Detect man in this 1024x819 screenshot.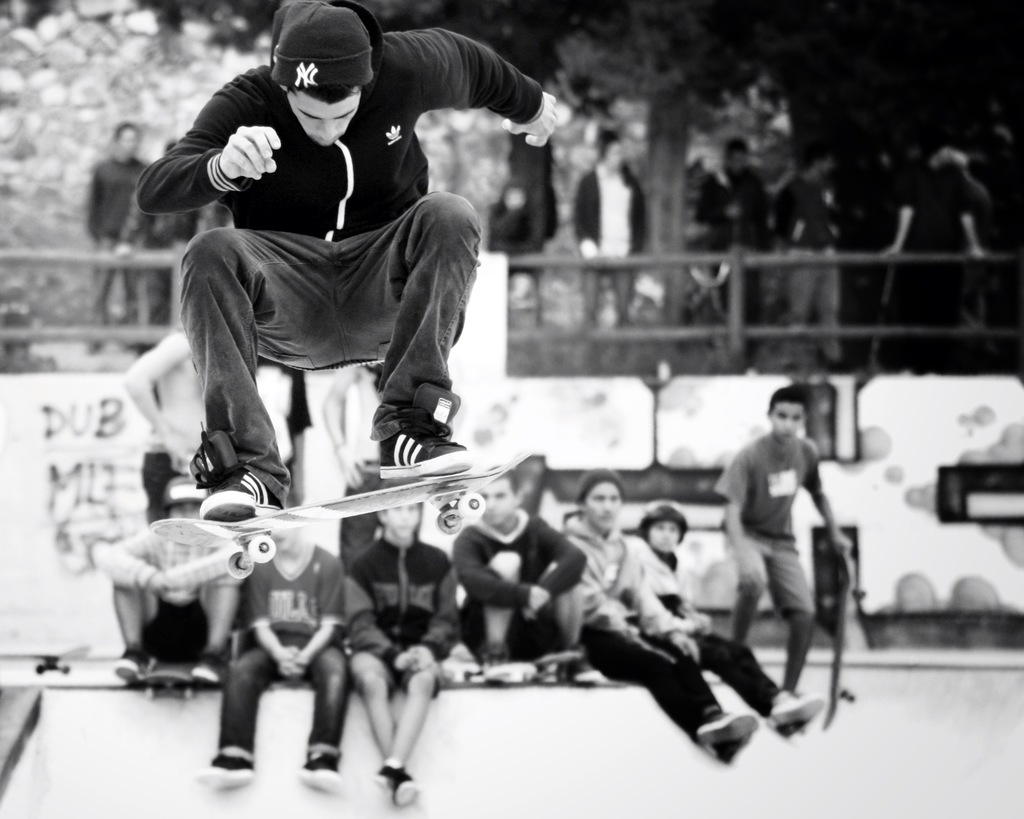
Detection: bbox(209, 522, 354, 784).
